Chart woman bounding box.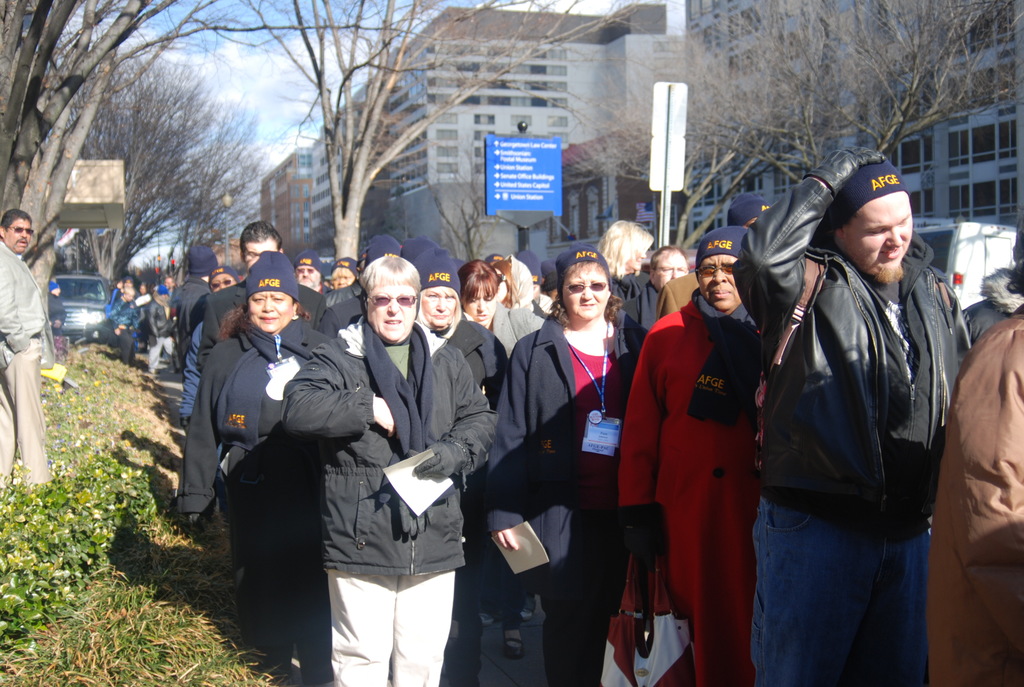
Charted: [x1=596, y1=220, x2=648, y2=363].
